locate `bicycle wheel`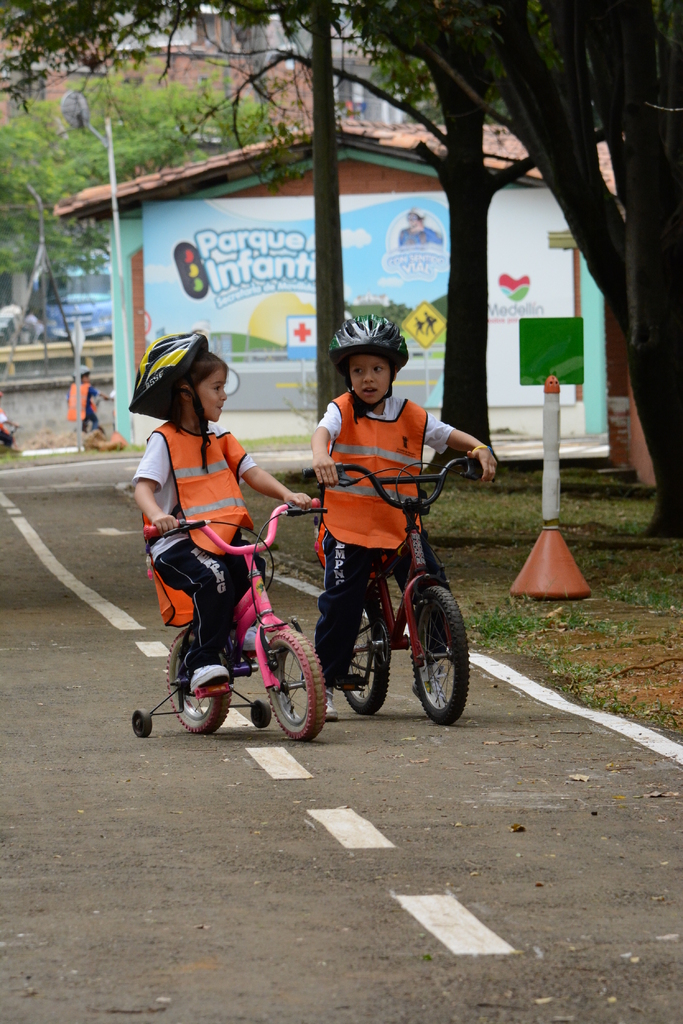
bbox(260, 631, 324, 746)
